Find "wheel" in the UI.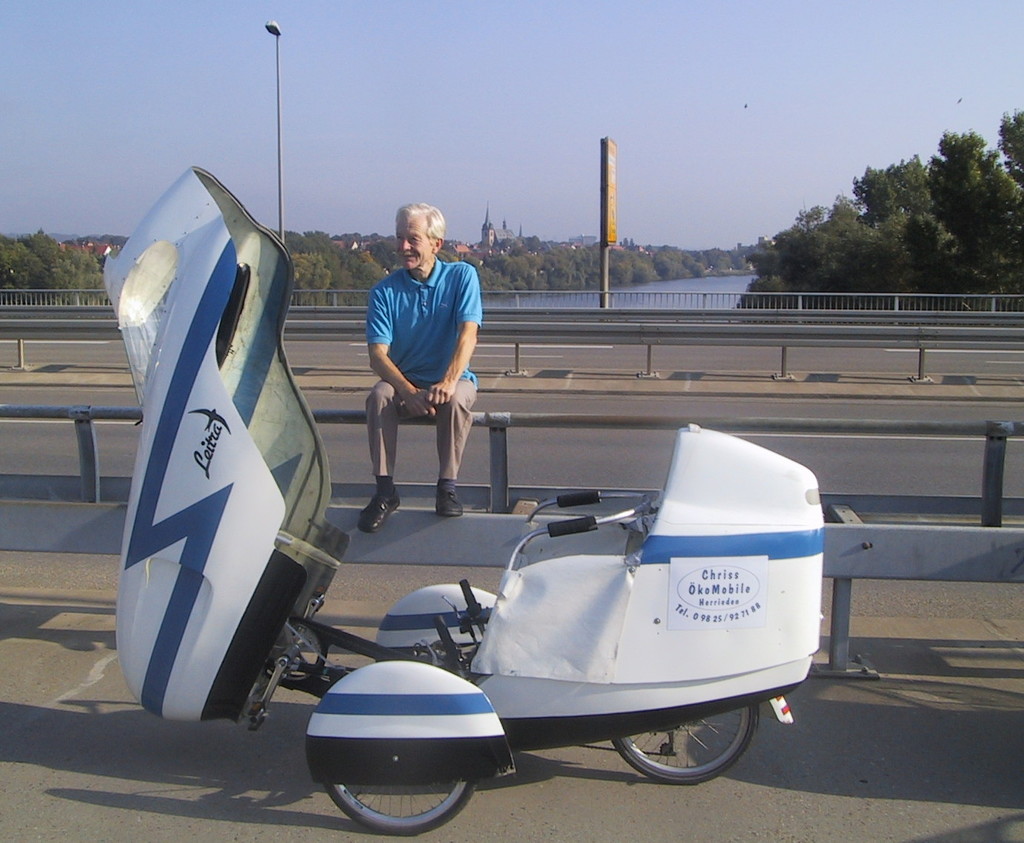
UI element at BBox(319, 777, 473, 840).
